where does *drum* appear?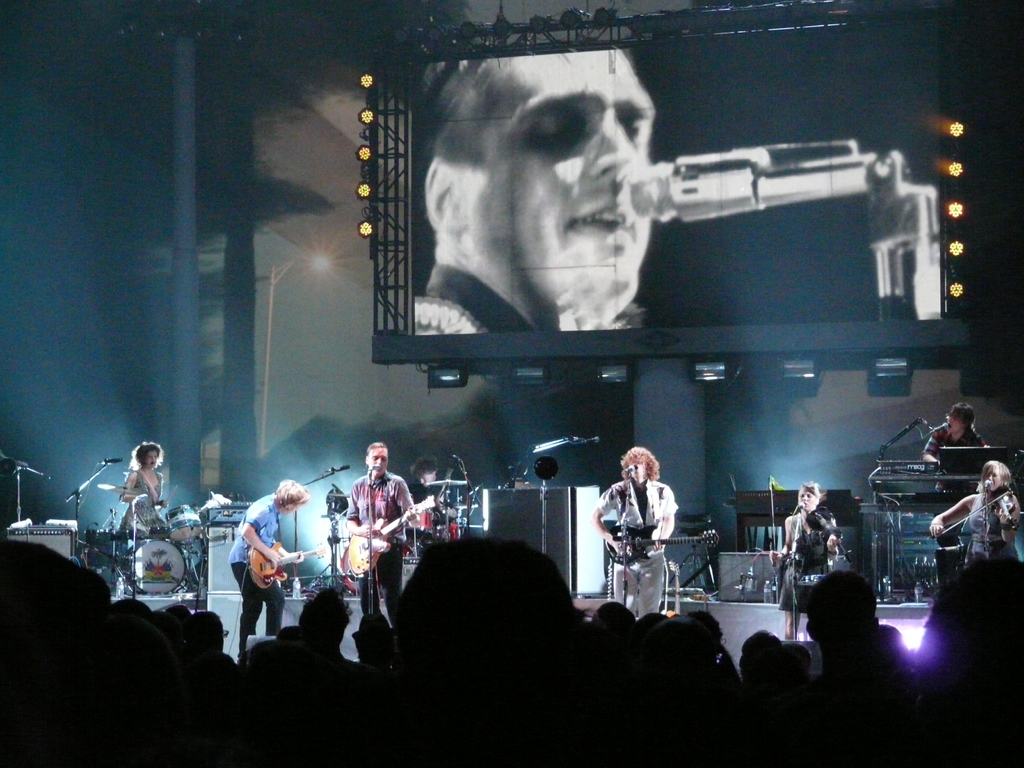
Appears at l=129, t=539, r=187, b=596.
